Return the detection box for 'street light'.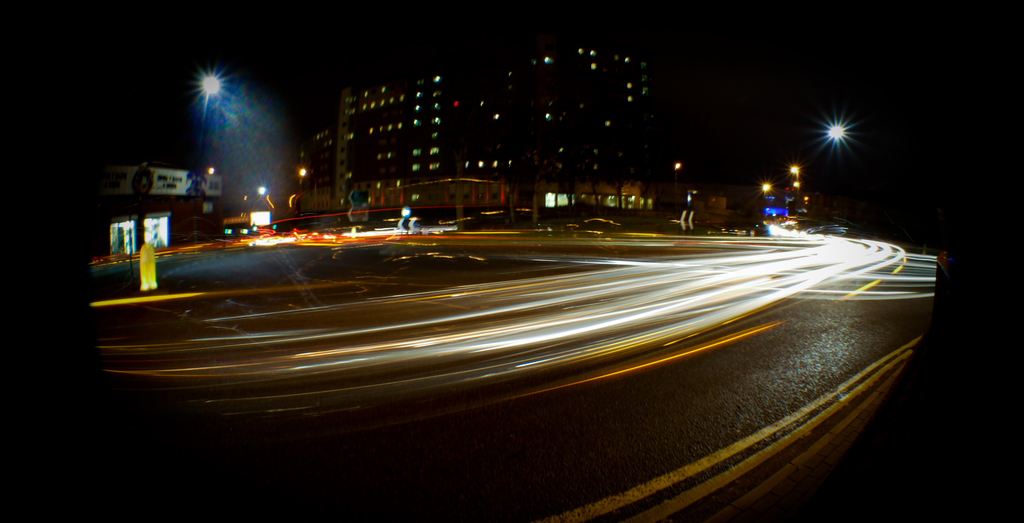
region(198, 67, 223, 238).
